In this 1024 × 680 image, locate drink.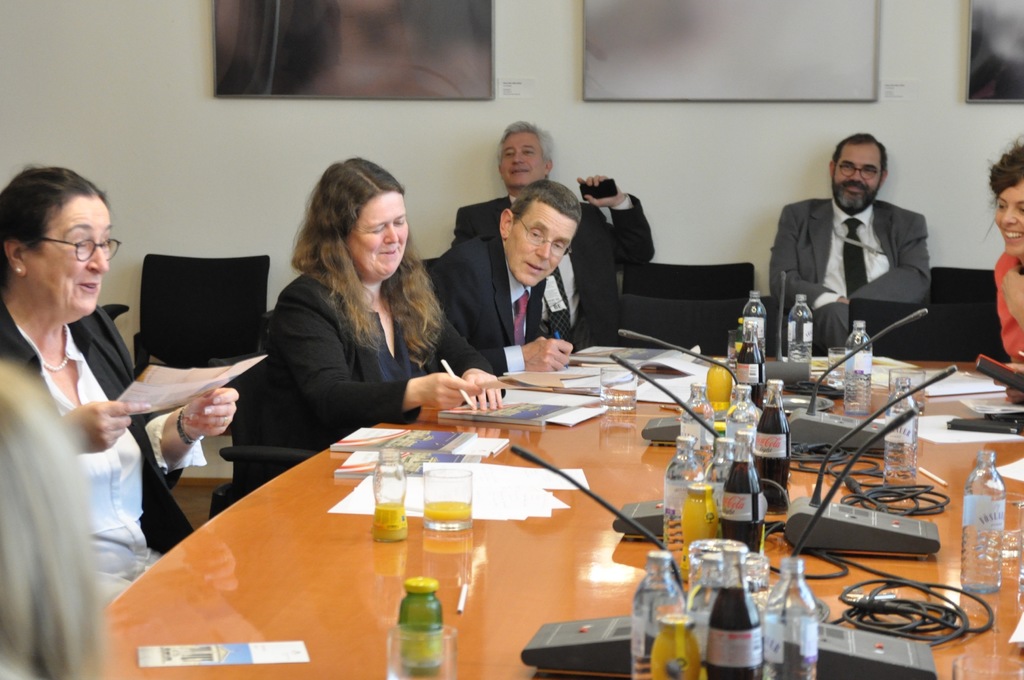
Bounding box: region(758, 556, 819, 679).
